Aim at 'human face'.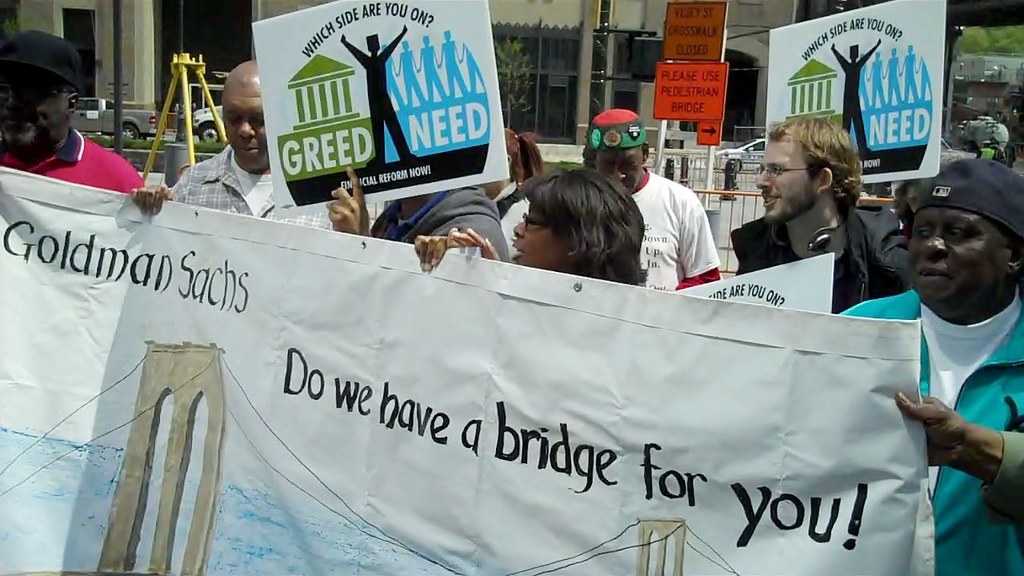
Aimed at (220, 78, 266, 171).
